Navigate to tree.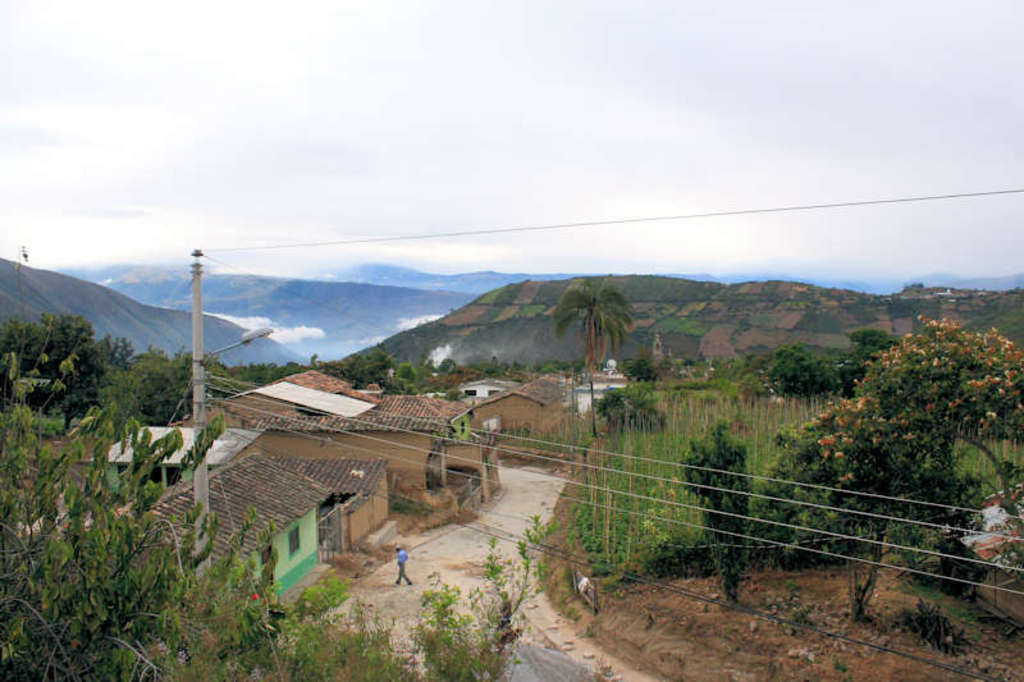
Navigation target: rect(820, 297, 998, 505).
